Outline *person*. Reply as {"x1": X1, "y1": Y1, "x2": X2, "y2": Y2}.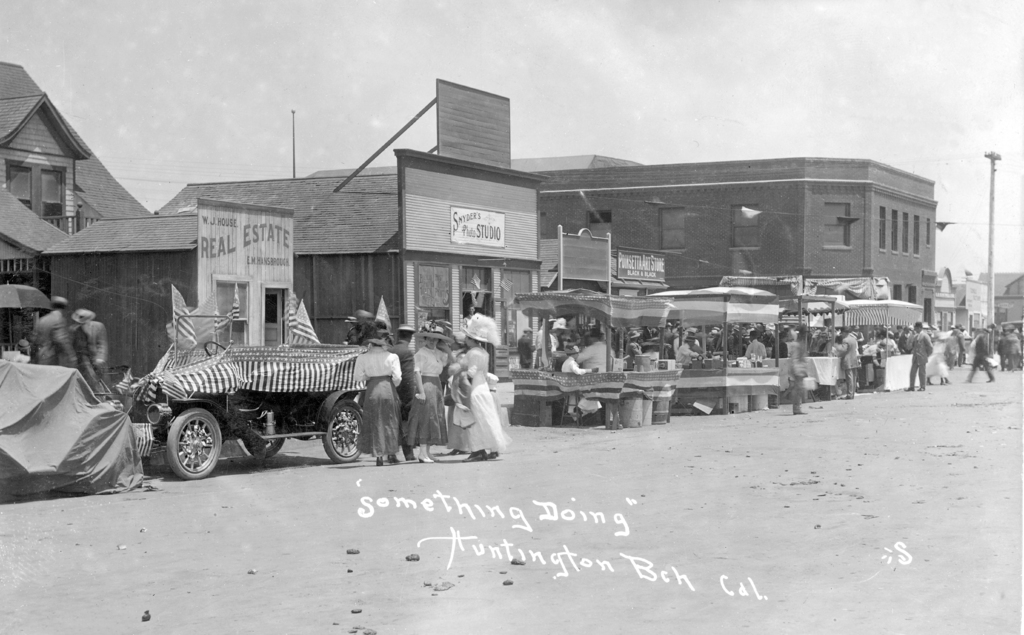
{"x1": 29, "y1": 299, "x2": 72, "y2": 367}.
